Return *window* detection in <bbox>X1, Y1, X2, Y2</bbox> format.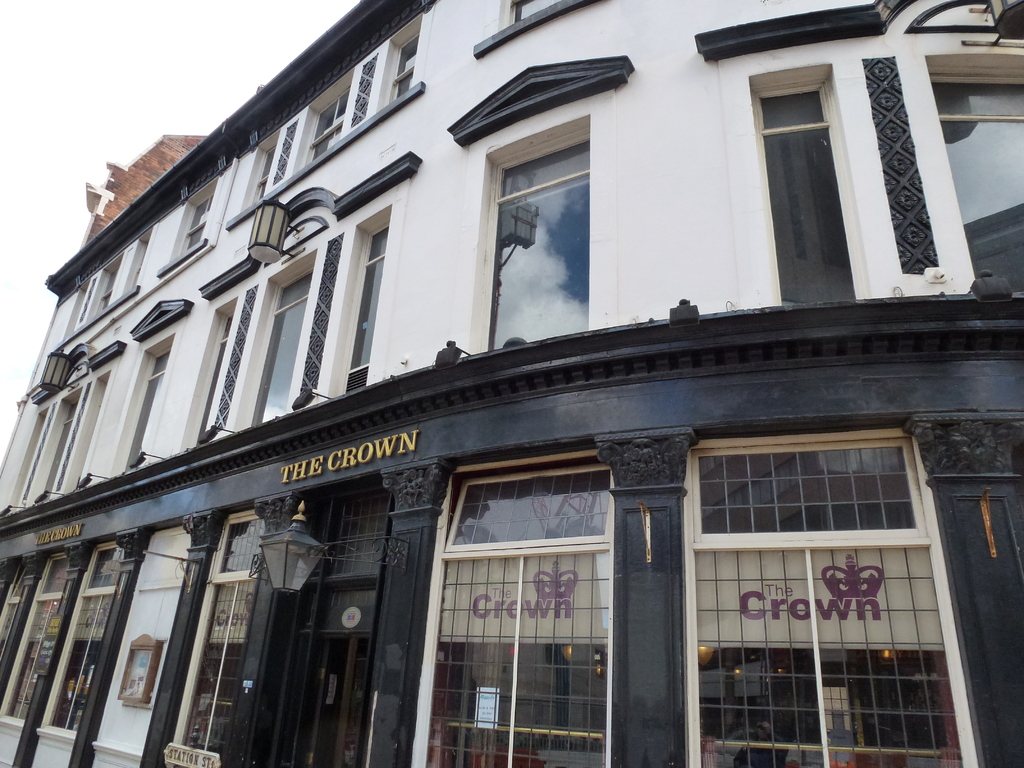
<bbox>305, 84, 350, 160</bbox>.
